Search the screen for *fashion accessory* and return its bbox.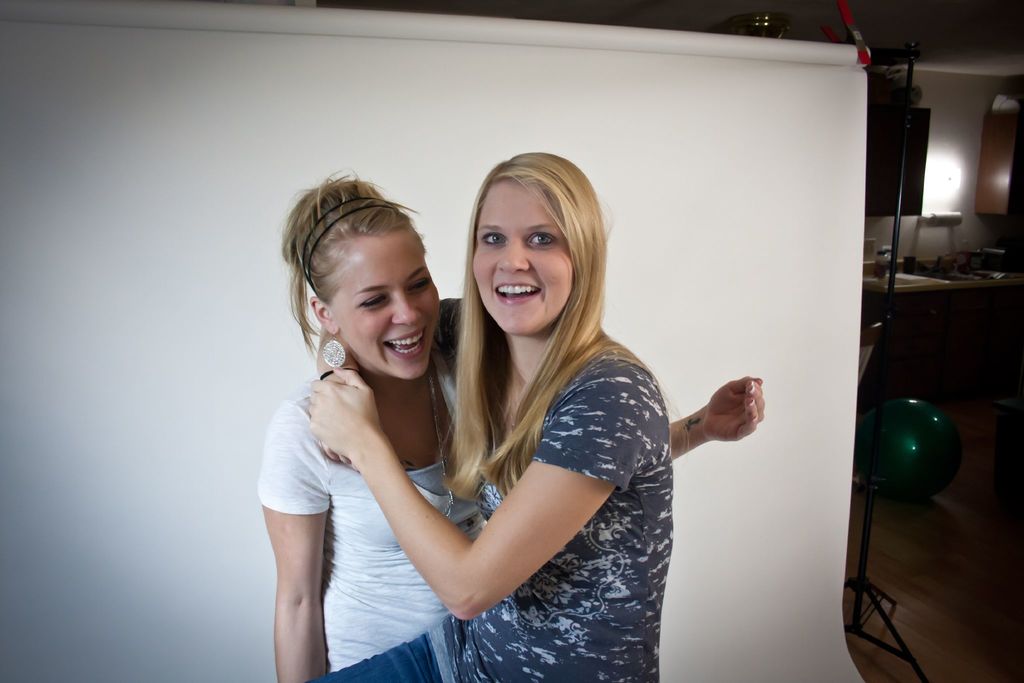
Found: l=431, t=373, r=456, b=518.
